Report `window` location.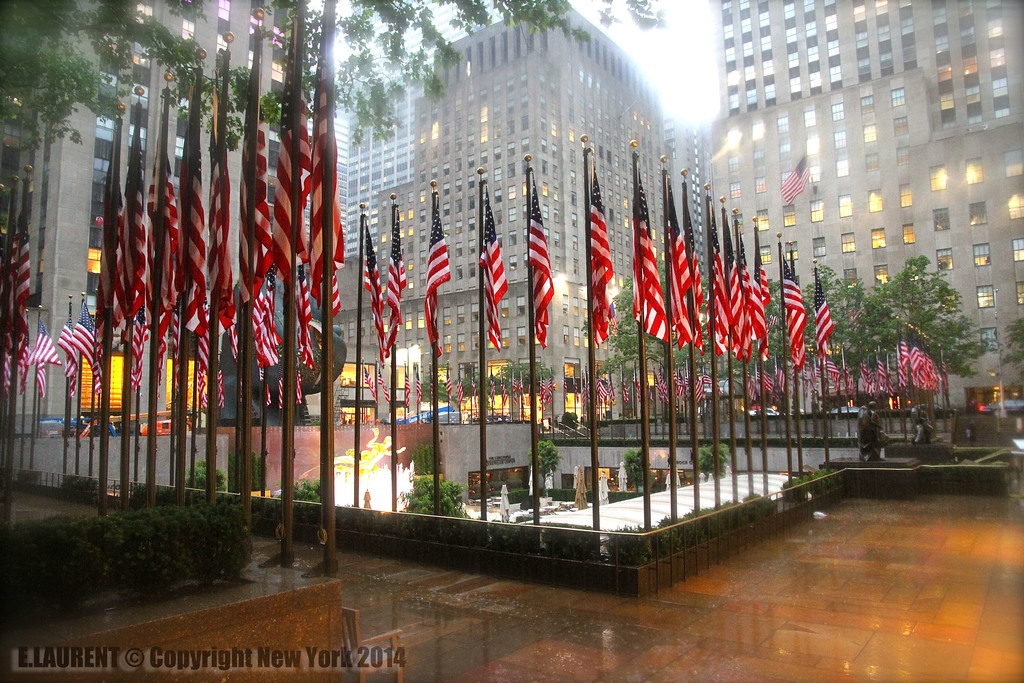
Report: box(895, 117, 909, 133).
